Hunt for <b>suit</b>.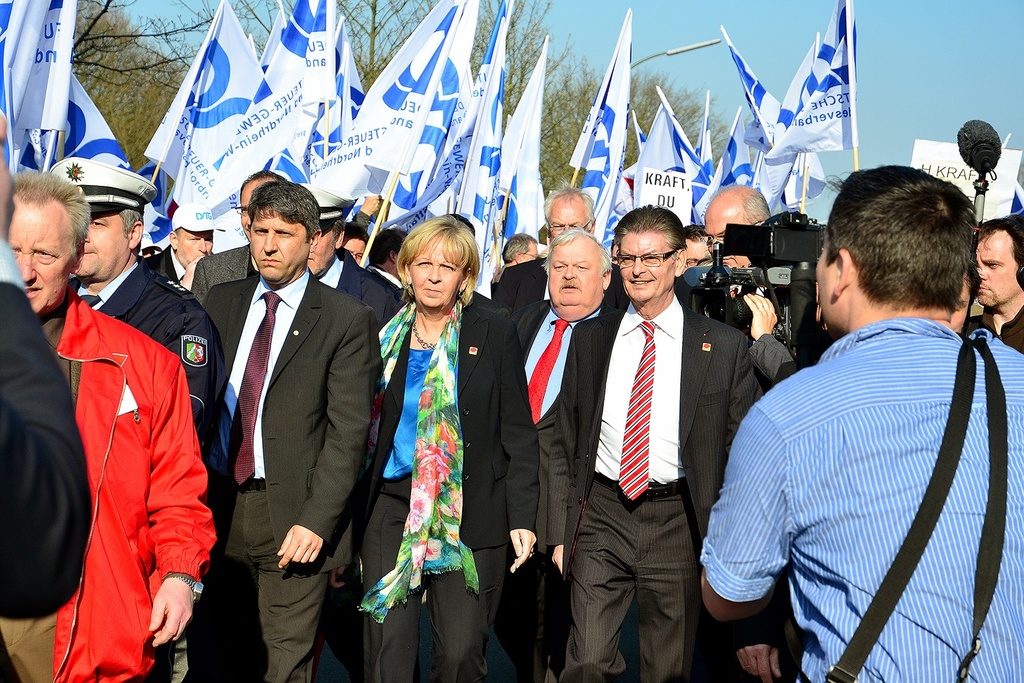
Hunted down at bbox=(73, 255, 221, 453).
